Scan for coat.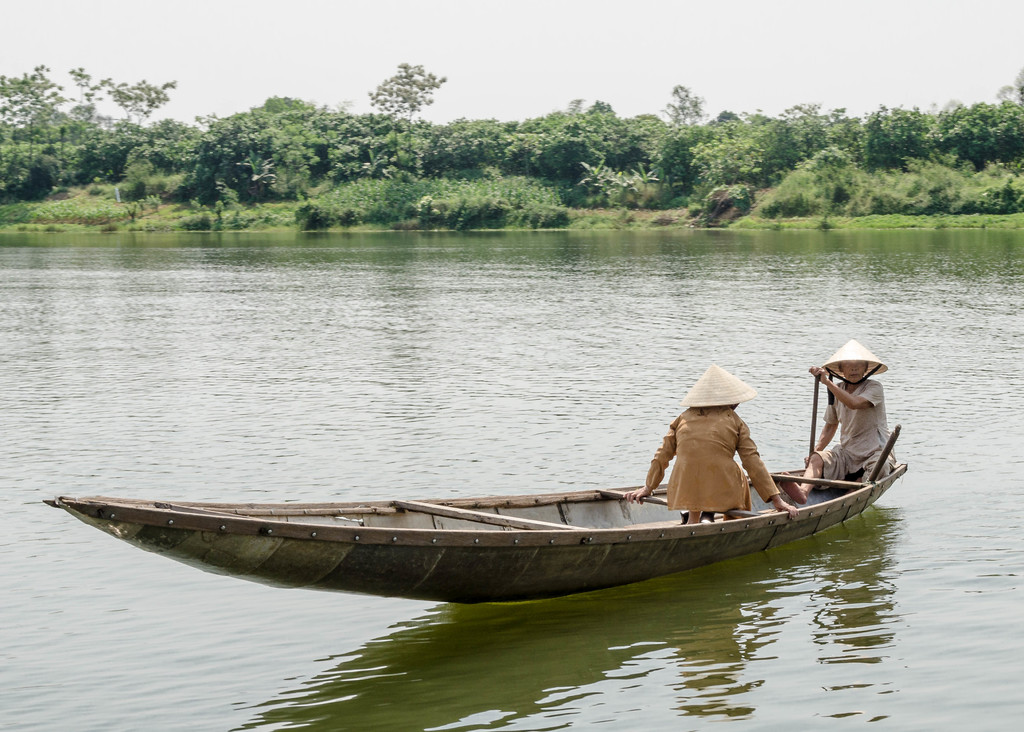
Scan result: box=[643, 397, 794, 516].
